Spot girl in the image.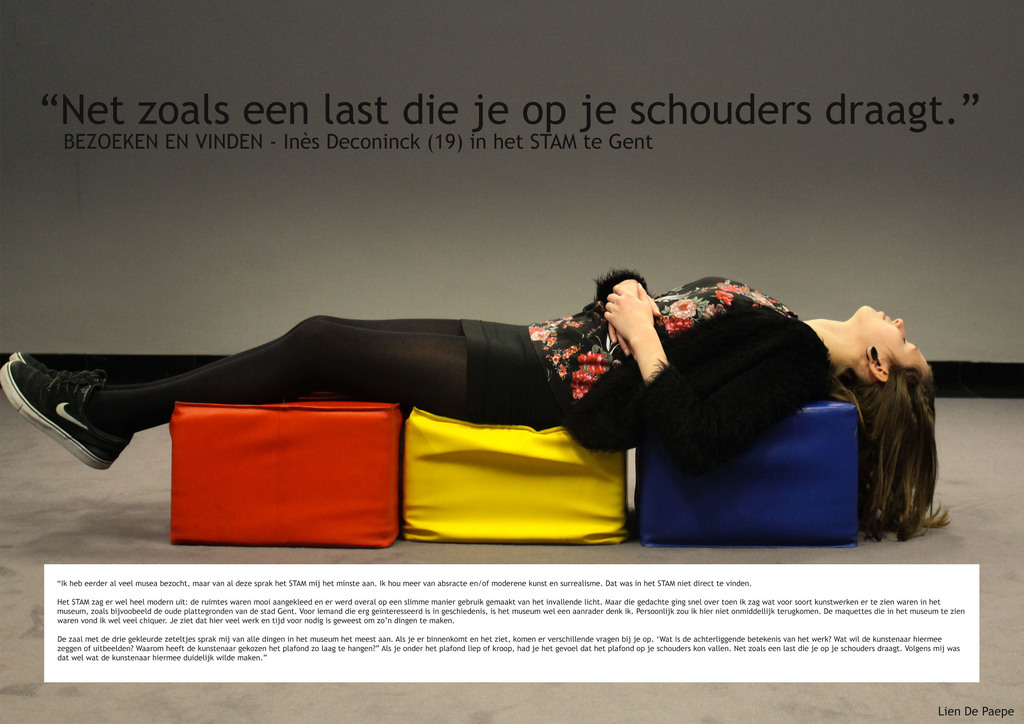
girl found at bbox(1, 267, 955, 545).
